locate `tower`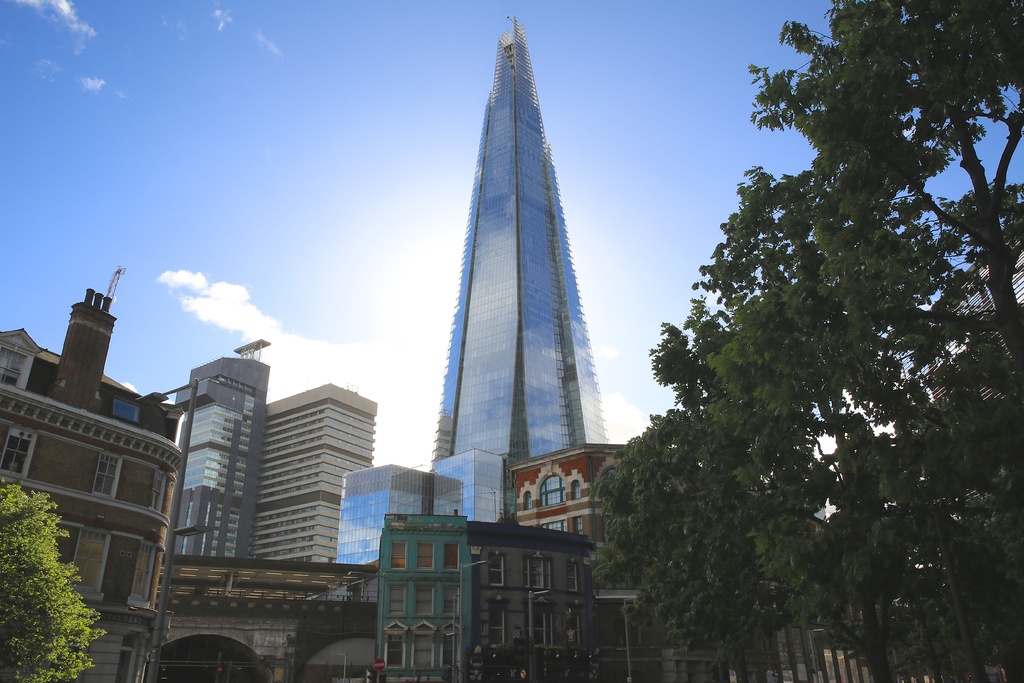
region(2, 322, 39, 391)
